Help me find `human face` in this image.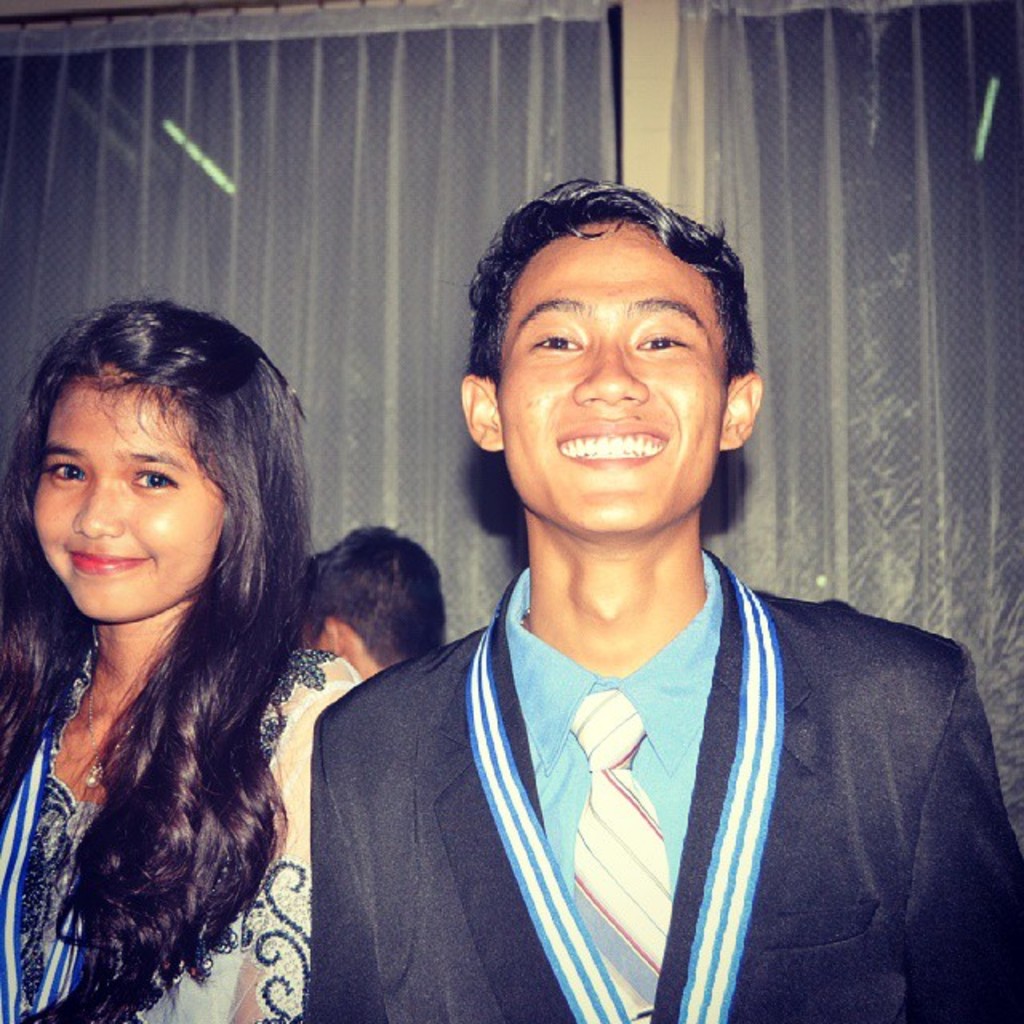
Found it: <bbox>32, 381, 259, 635</bbox>.
